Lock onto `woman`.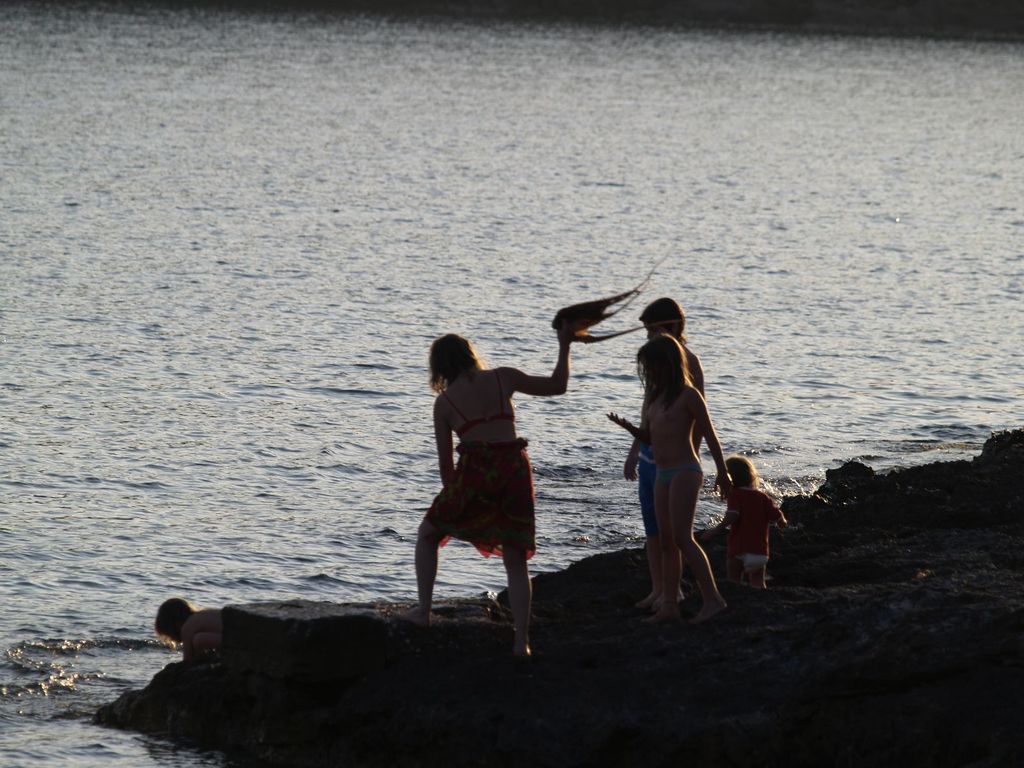
Locked: bbox=(604, 296, 707, 611).
